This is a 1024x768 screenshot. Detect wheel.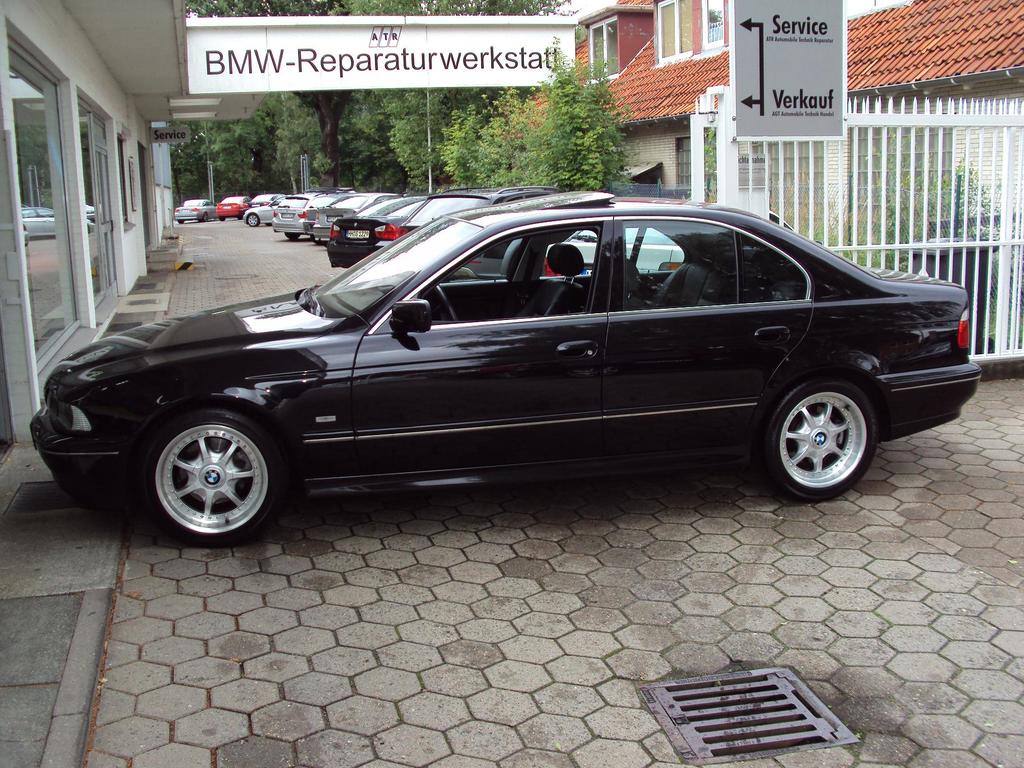
246,214,258,226.
